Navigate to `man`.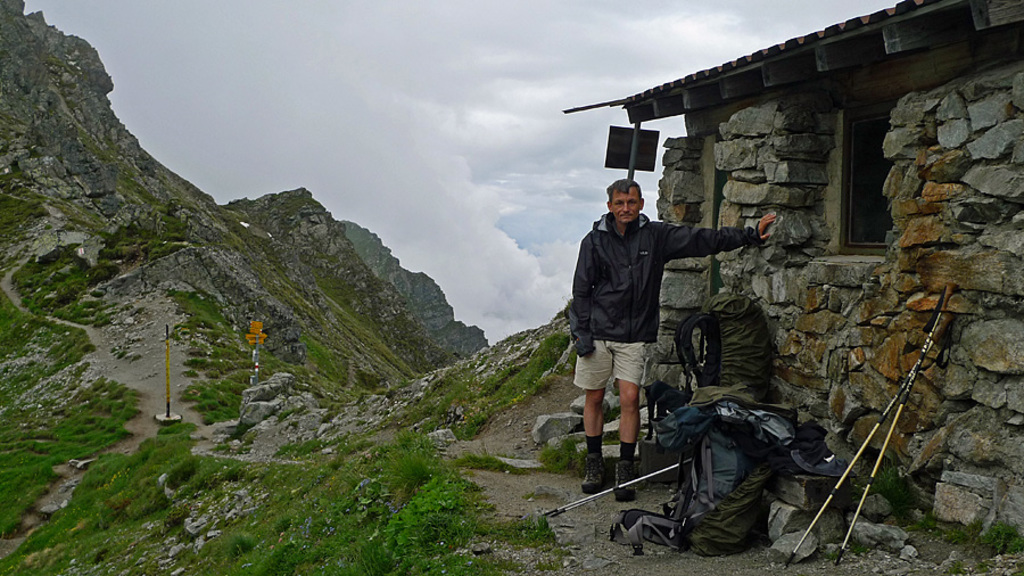
Navigation target: {"x1": 565, "y1": 161, "x2": 738, "y2": 471}.
